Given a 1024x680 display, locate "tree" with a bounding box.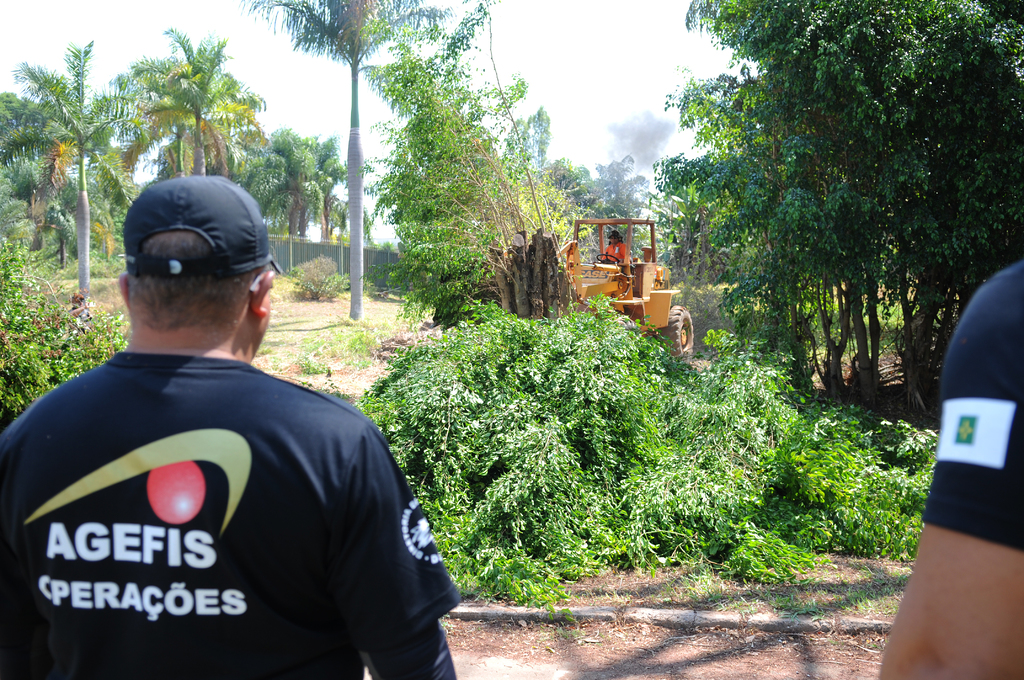
Located: (652,0,1018,408).
